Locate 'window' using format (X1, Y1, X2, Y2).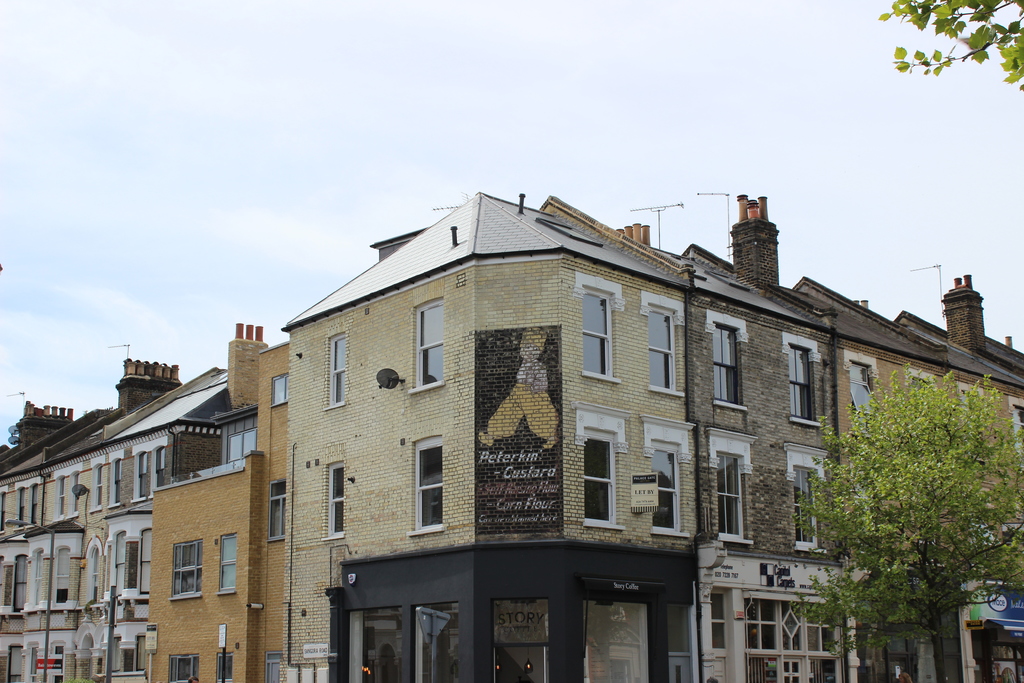
(963, 397, 986, 459).
